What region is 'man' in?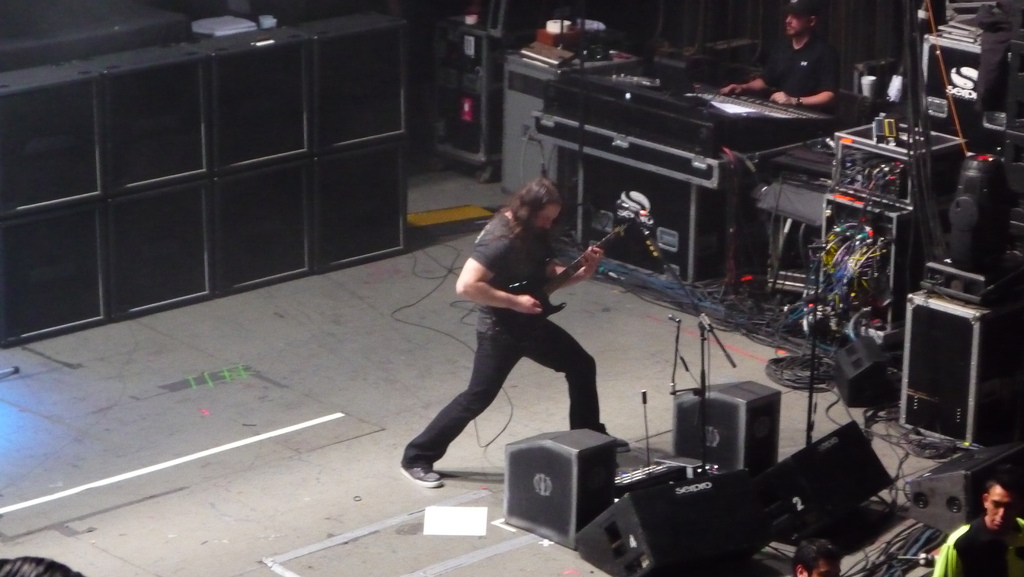
Rect(795, 535, 849, 576).
